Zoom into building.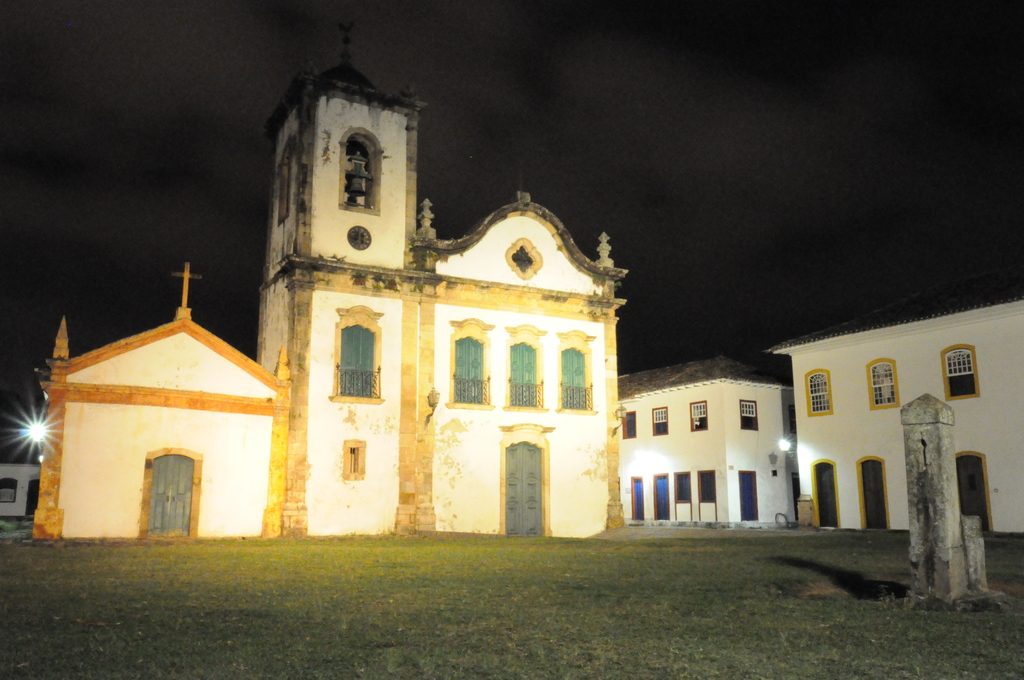
Zoom target: [left=614, top=344, right=788, bottom=529].
